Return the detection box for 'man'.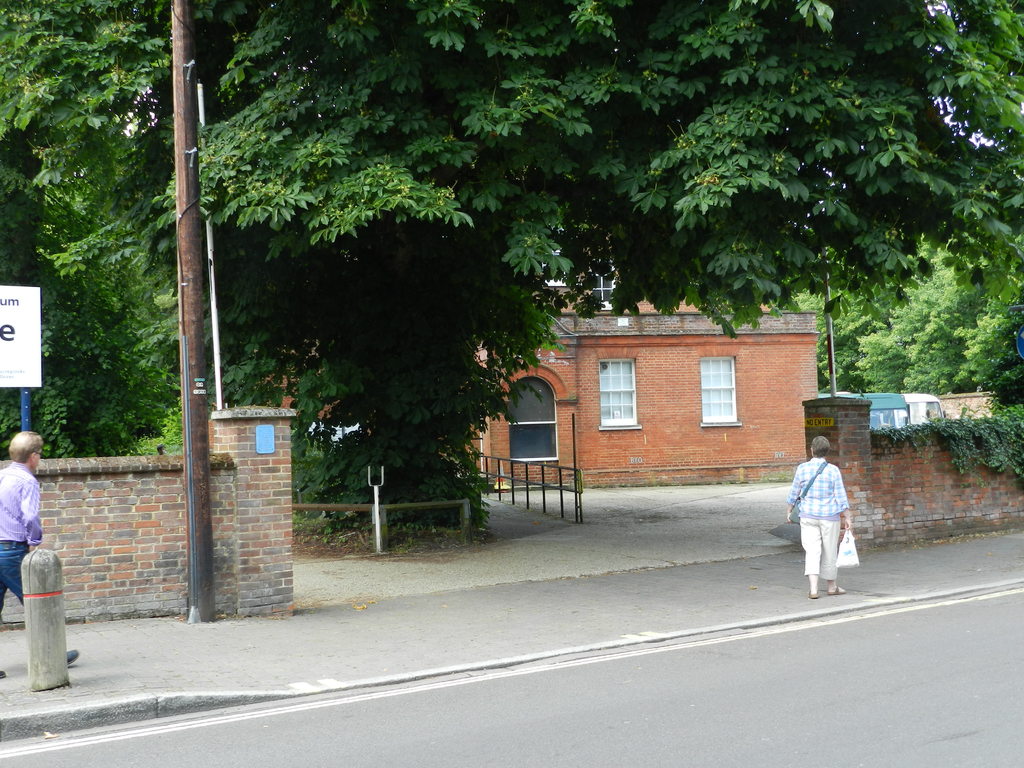
<box>0,431,79,680</box>.
